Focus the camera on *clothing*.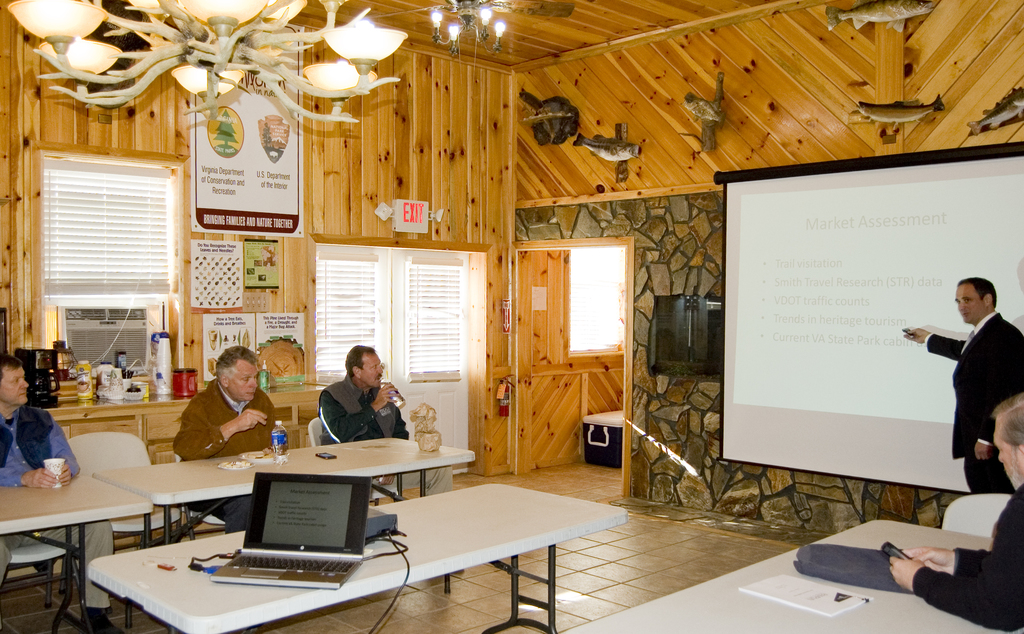
Focus region: x1=170 y1=378 x2=276 y2=533.
